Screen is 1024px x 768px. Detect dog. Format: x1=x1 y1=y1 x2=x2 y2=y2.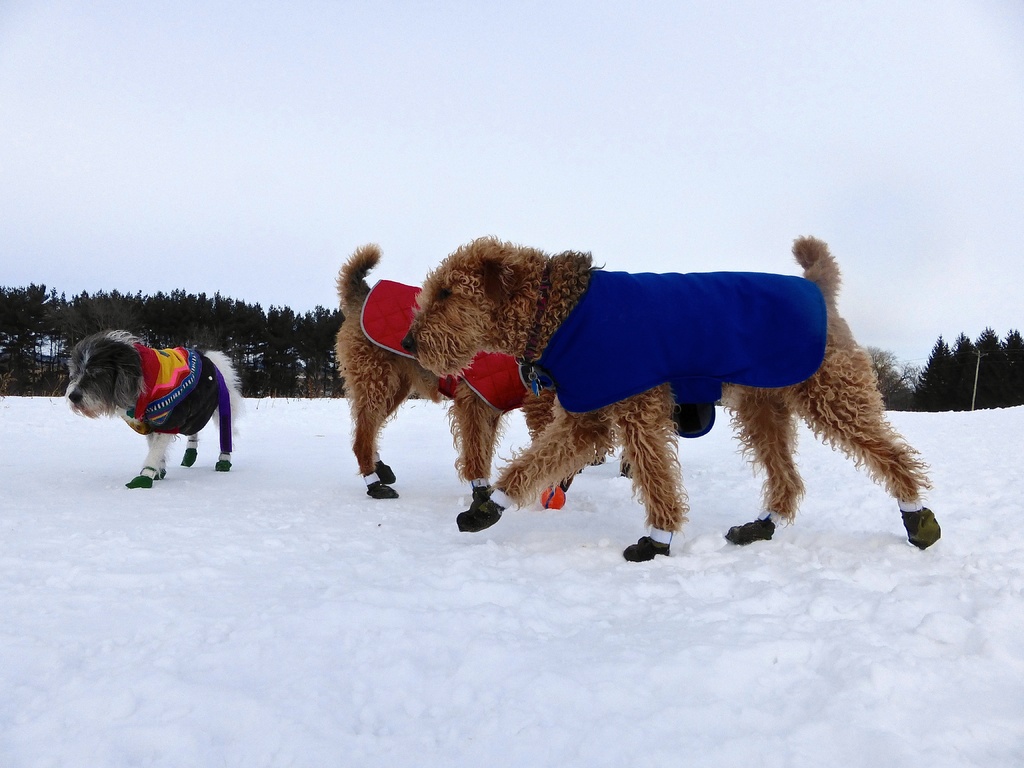
x1=332 y1=238 x2=556 y2=504.
